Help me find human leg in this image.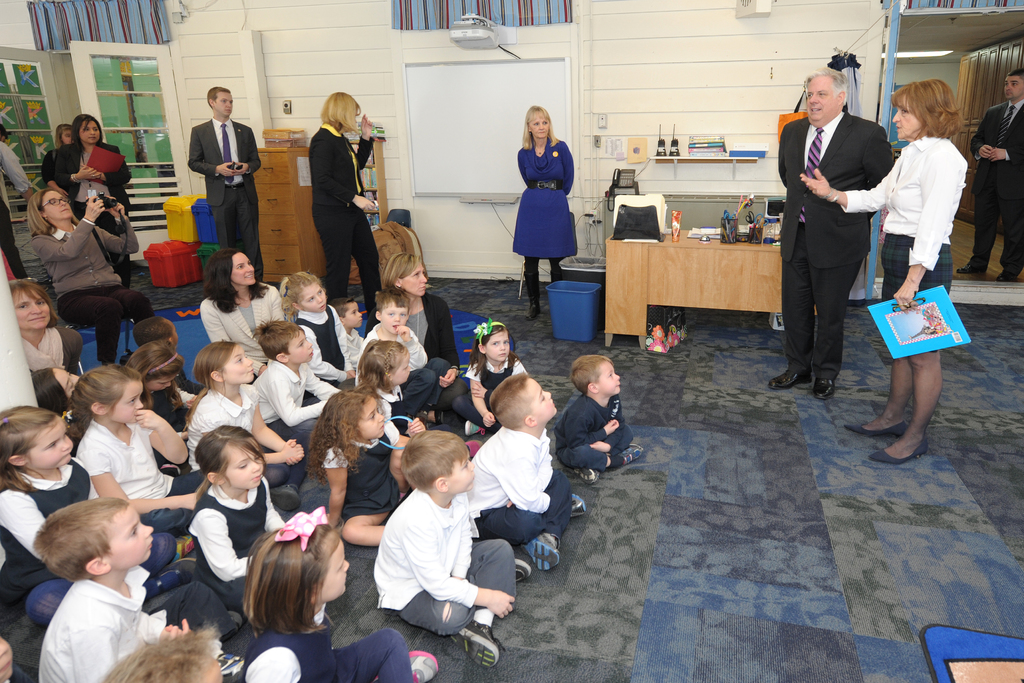
Found it: locate(351, 201, 383, 313).
